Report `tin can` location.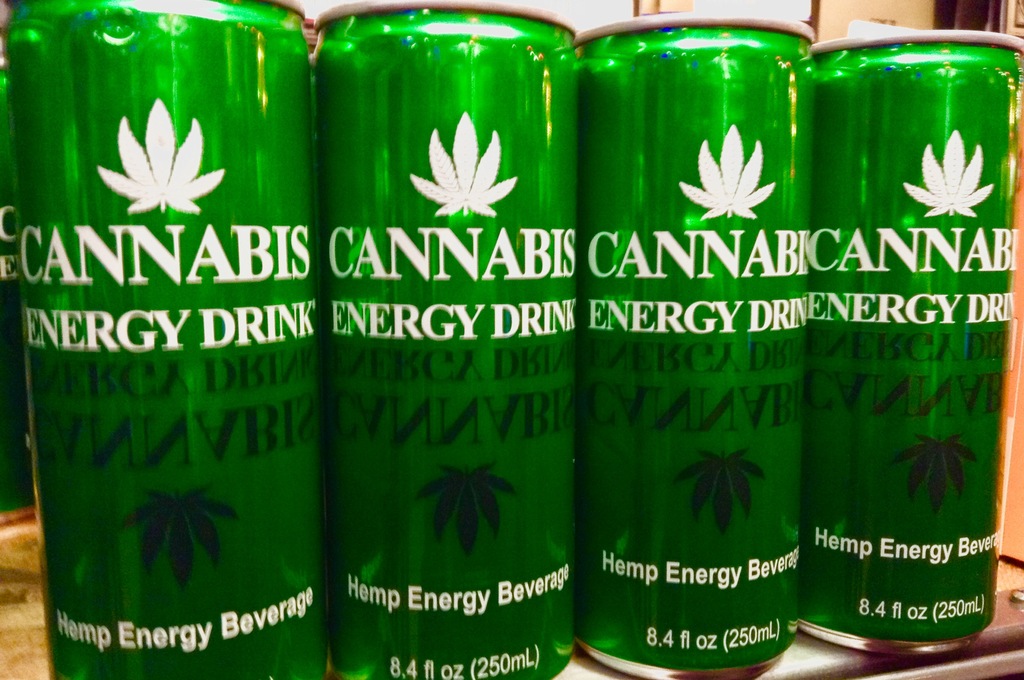
Report: [581, 15, 811, 679].
